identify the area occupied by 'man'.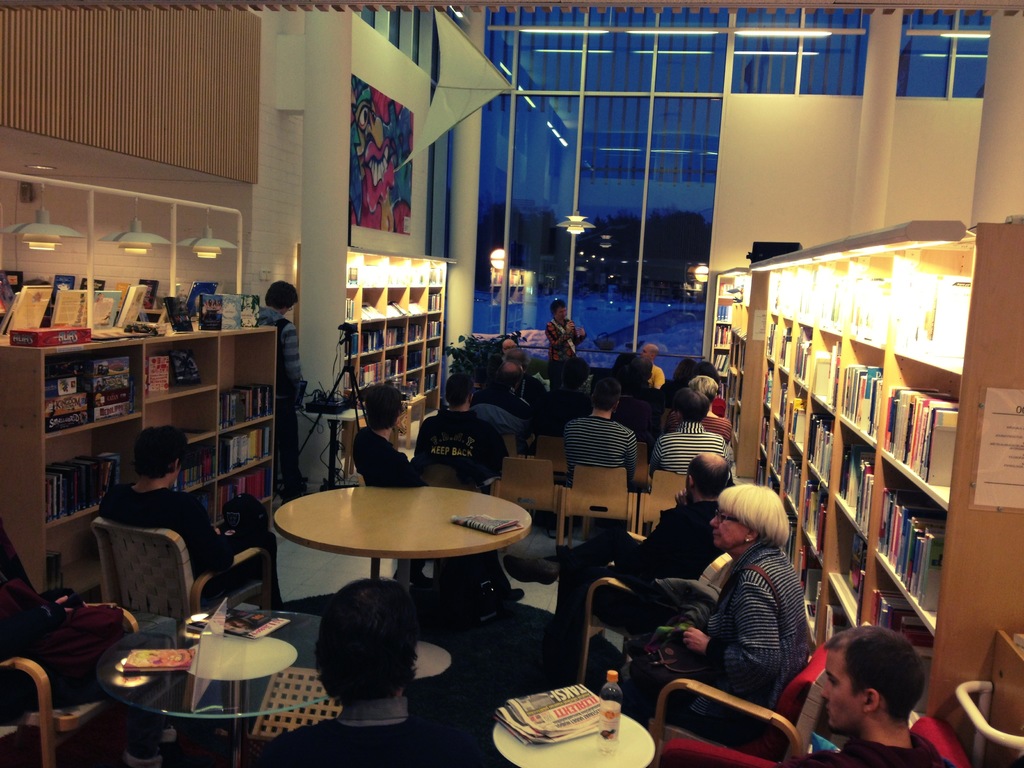
Area: (x1=464, y1=380, x2=527, y2=454).
